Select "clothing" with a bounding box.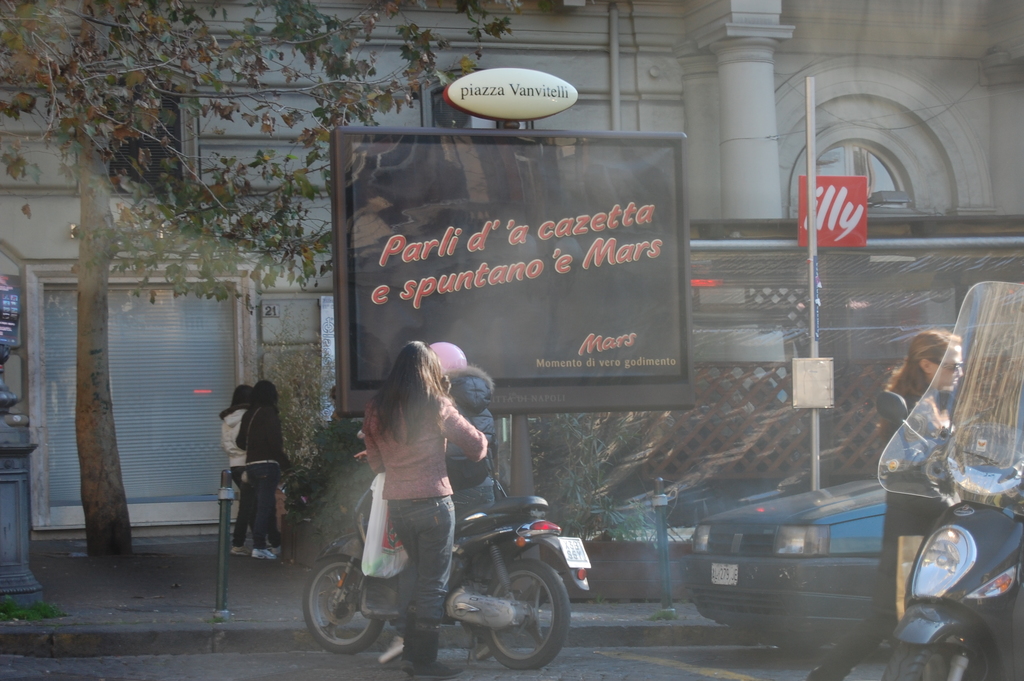
region(243, 404, 288, 555).
